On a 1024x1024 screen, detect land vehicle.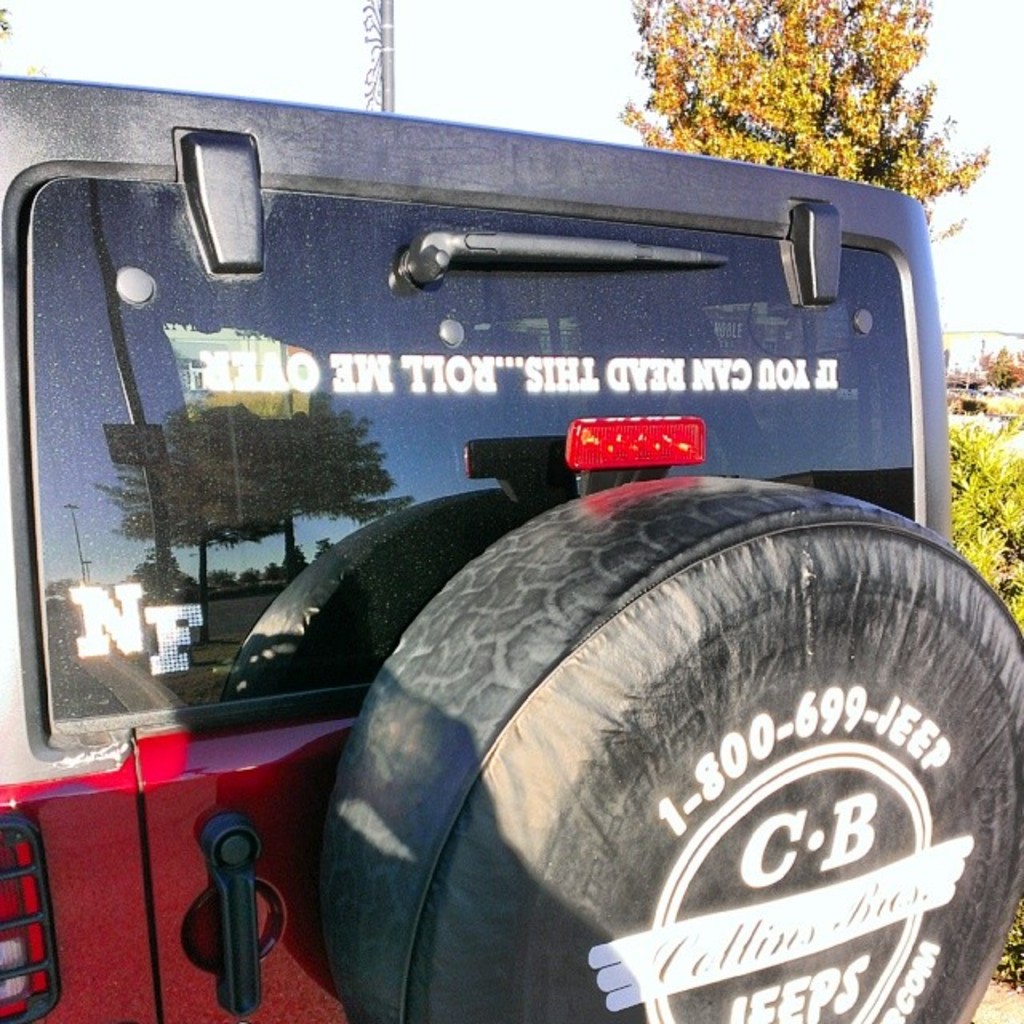
select_region(50, 30, 1008, 1005).
